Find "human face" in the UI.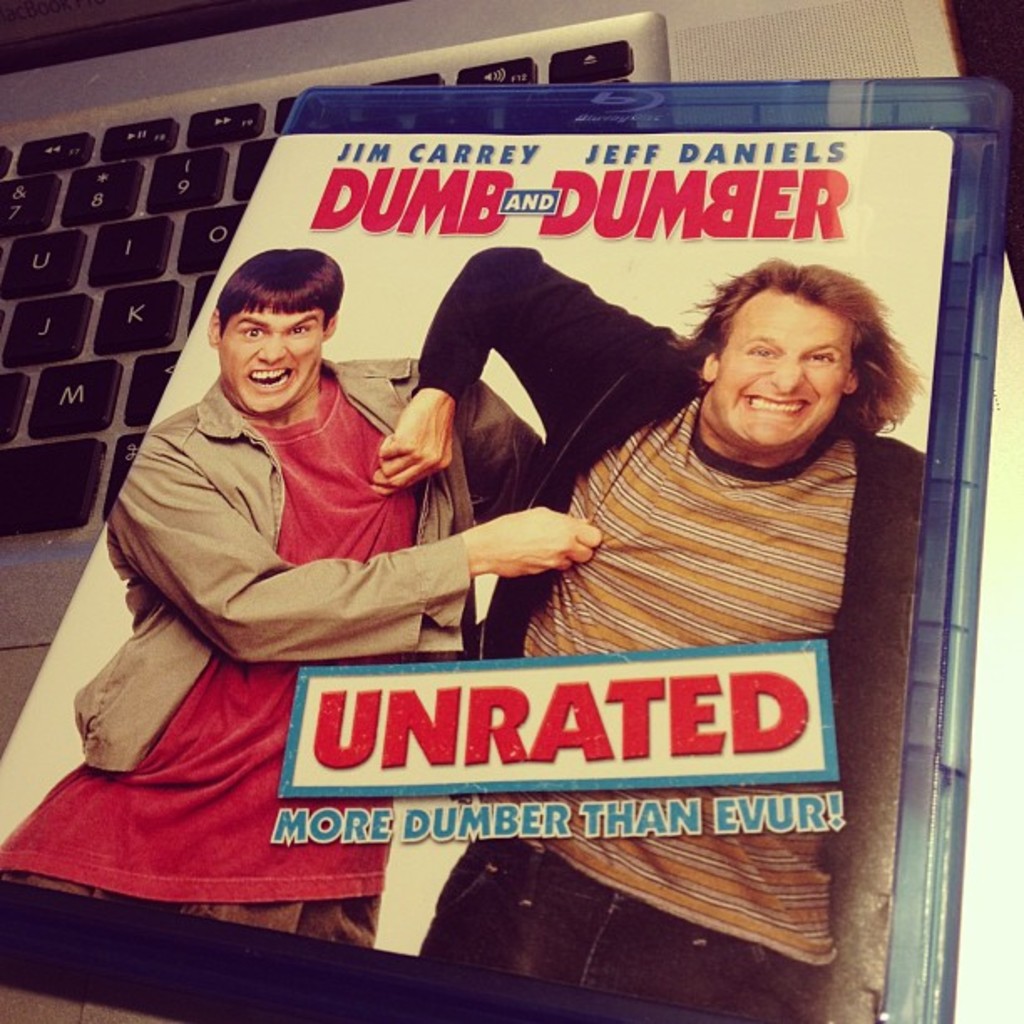
UI element at <bbox>221, 301, 323, 415</bbox>.
